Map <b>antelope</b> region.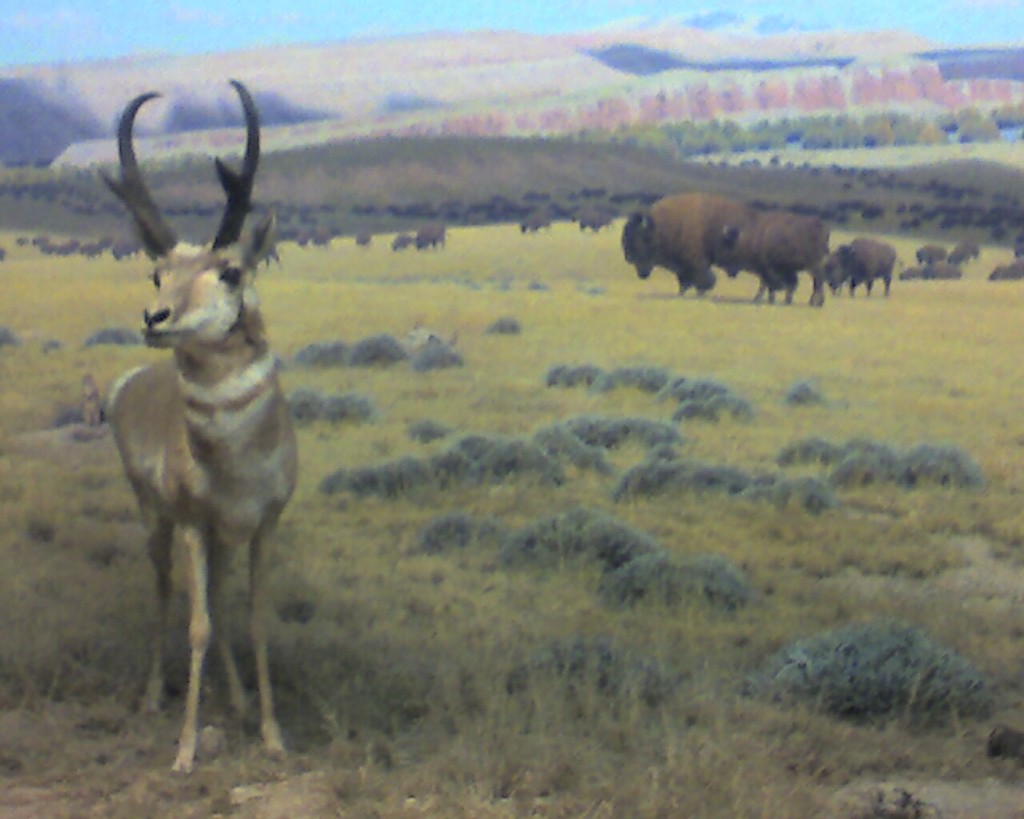
Mapped to (x1=103, y1=78, x2=303, y2=776).
